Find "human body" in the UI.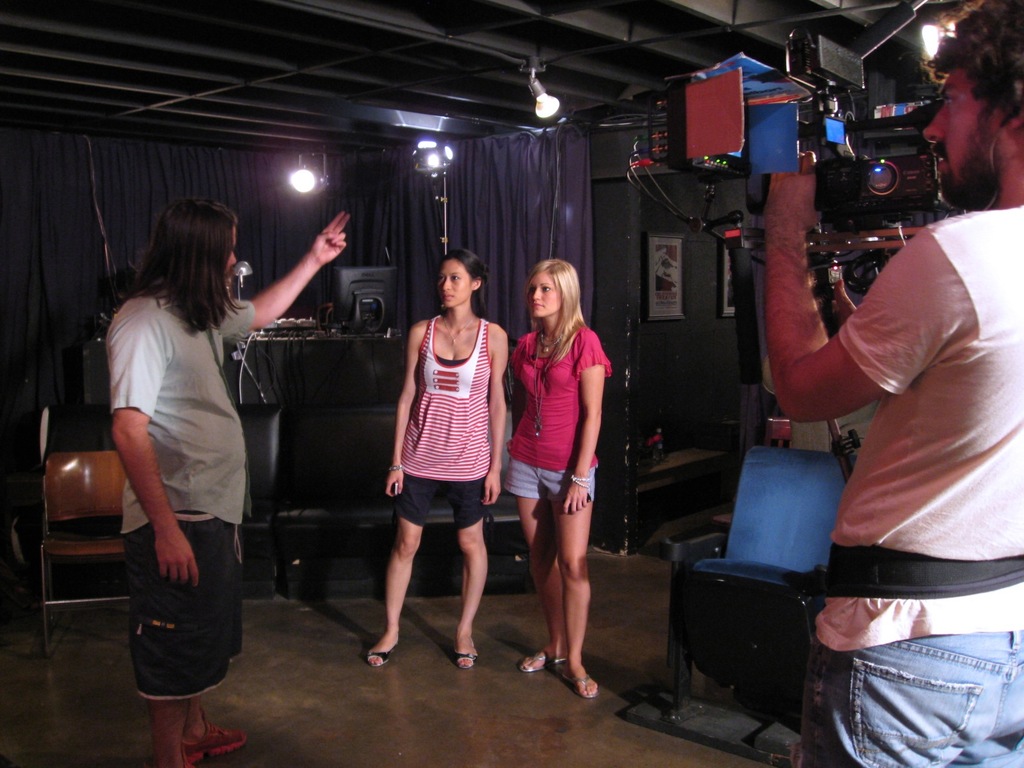
UI element at left=506, top=252, right=618, bottom=703.
